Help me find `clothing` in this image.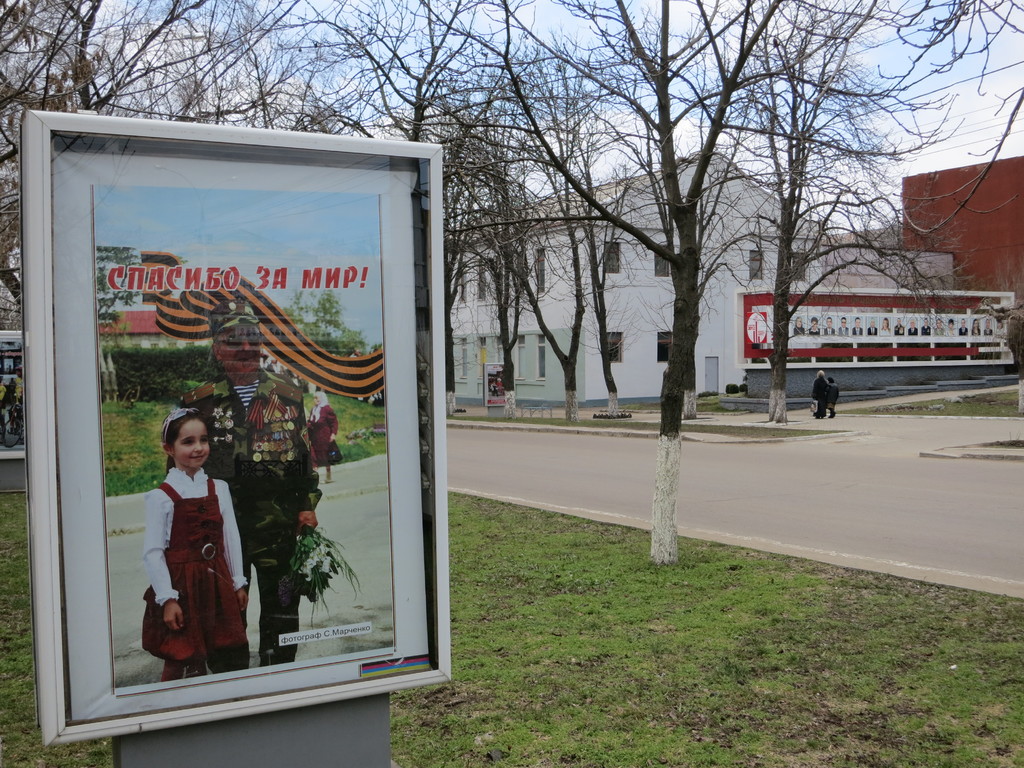
Found it: bbox=[828, 383, 838, 408].
